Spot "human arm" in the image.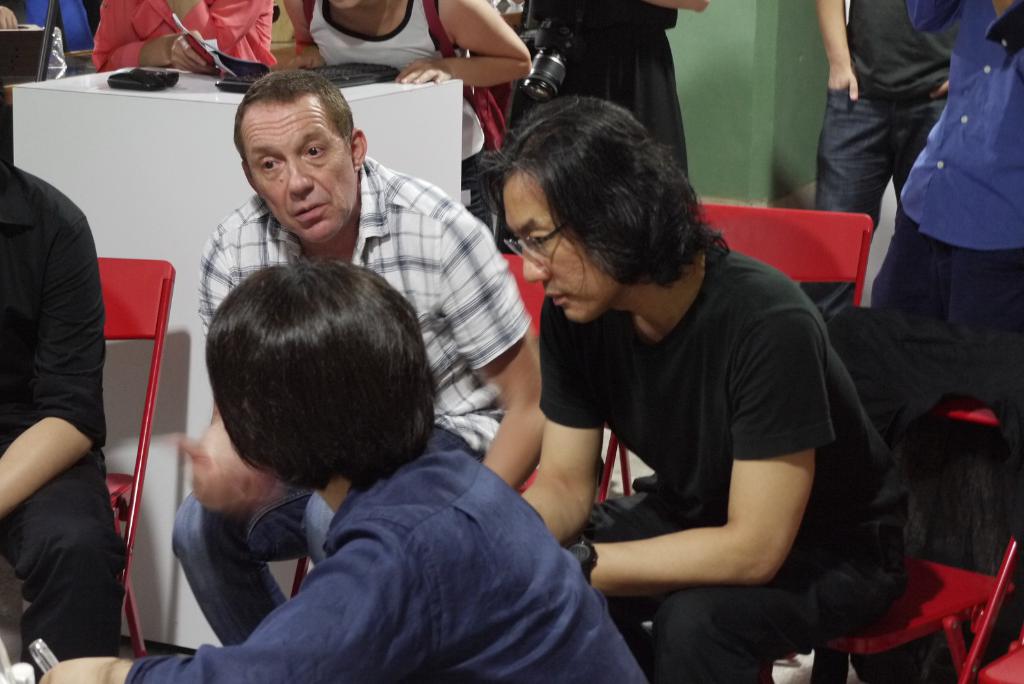
"human arm" found at (815, 0, 862, 106).
